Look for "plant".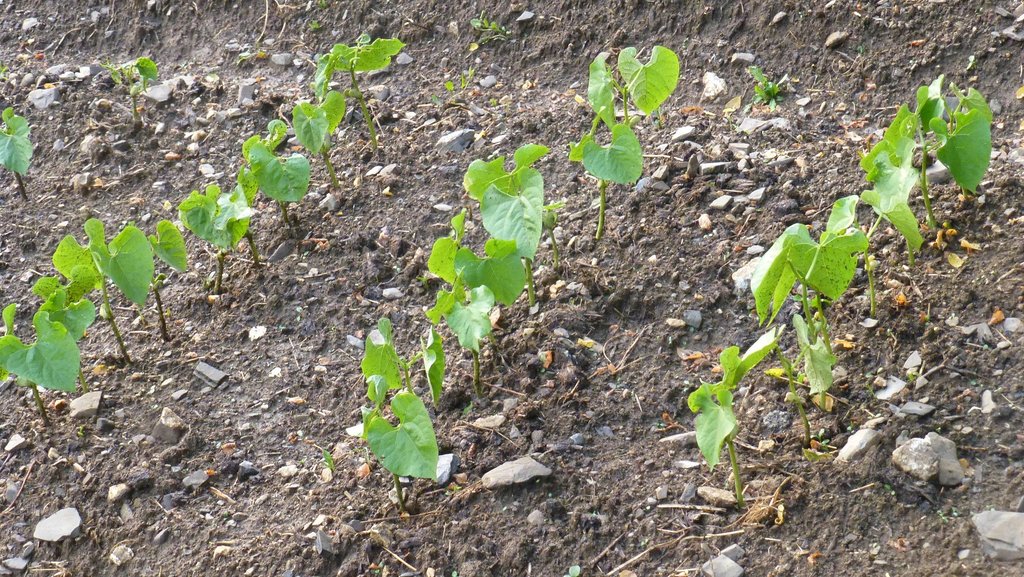
Found: Rect(232, 108, 322, 232).
